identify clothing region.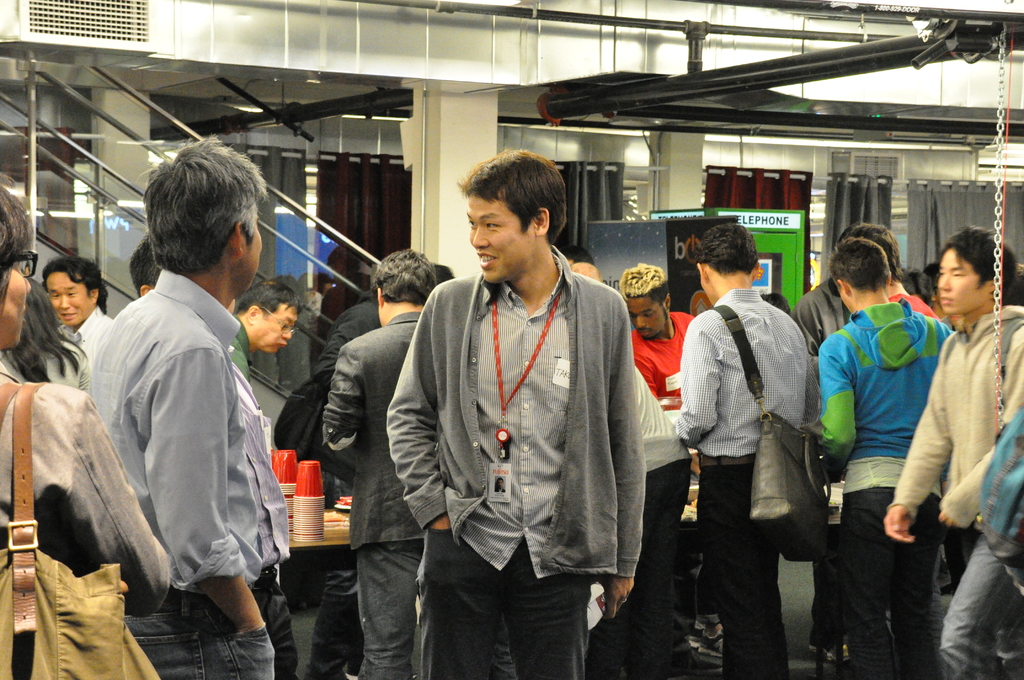
Region: 383,227,664,660.
